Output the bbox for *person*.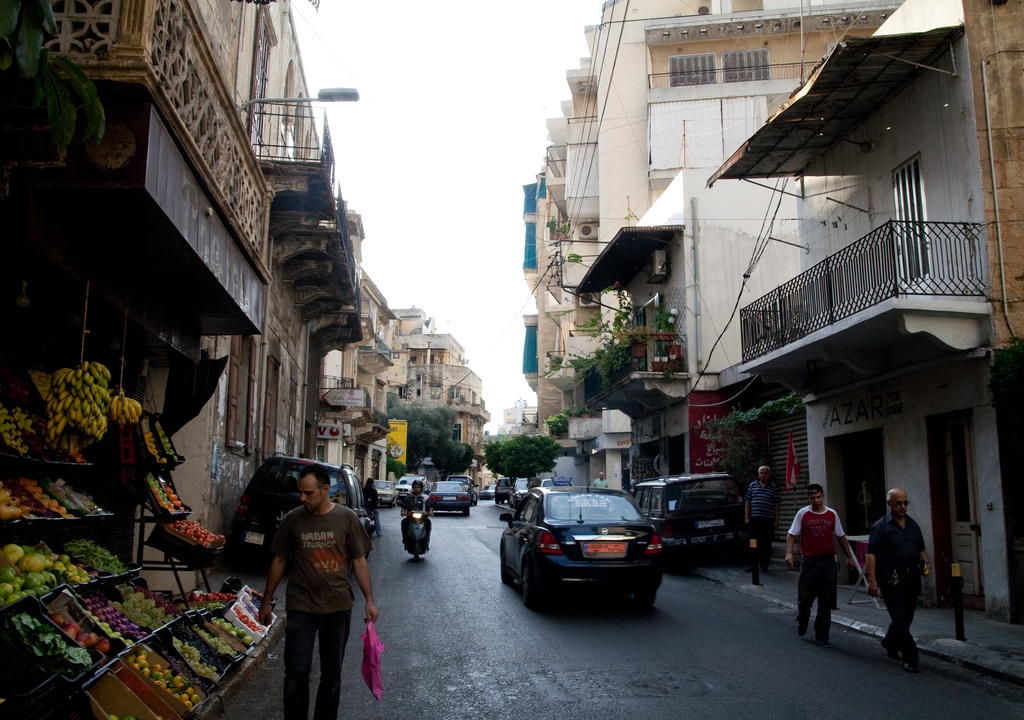
{"left": 800, "top": 488, "right": 860, "bottom": 653}.
